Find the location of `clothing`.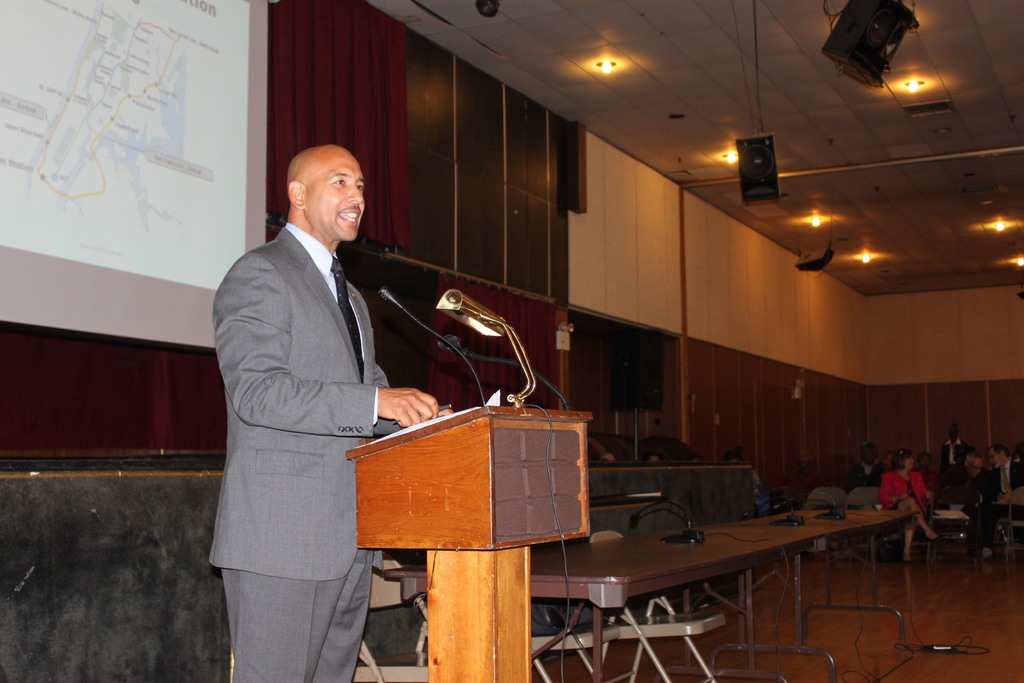
Location: <bbox>850, 461, 880, 488</bbox>.
